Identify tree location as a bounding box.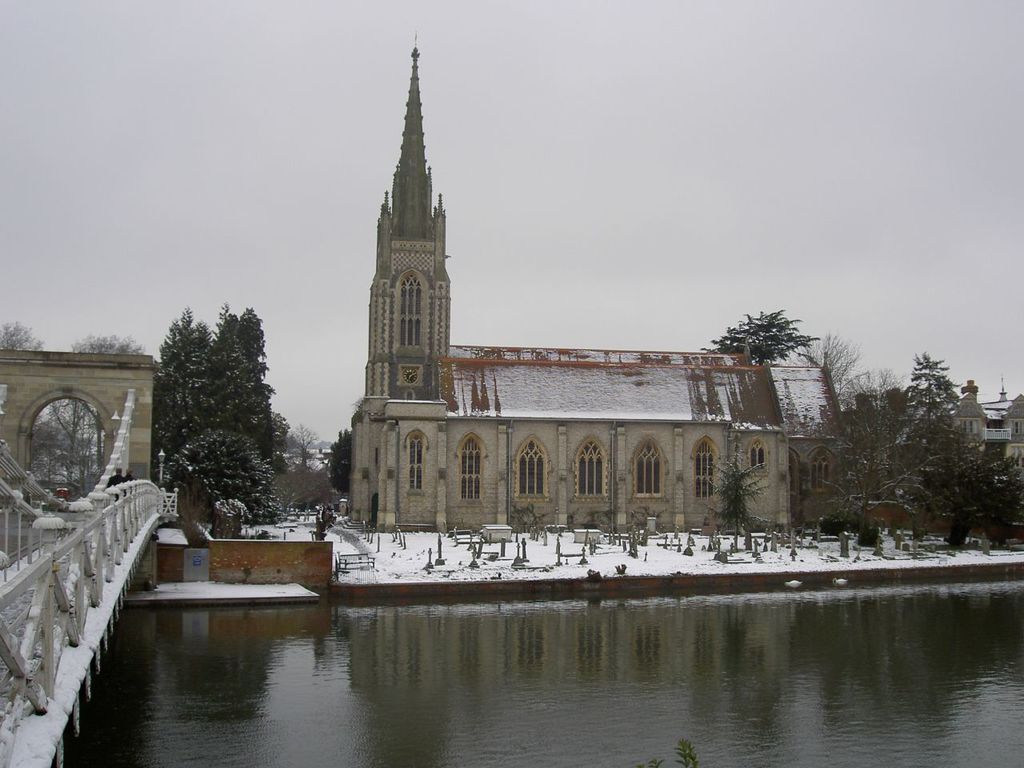
Rect(319, 426, 355, 495).
